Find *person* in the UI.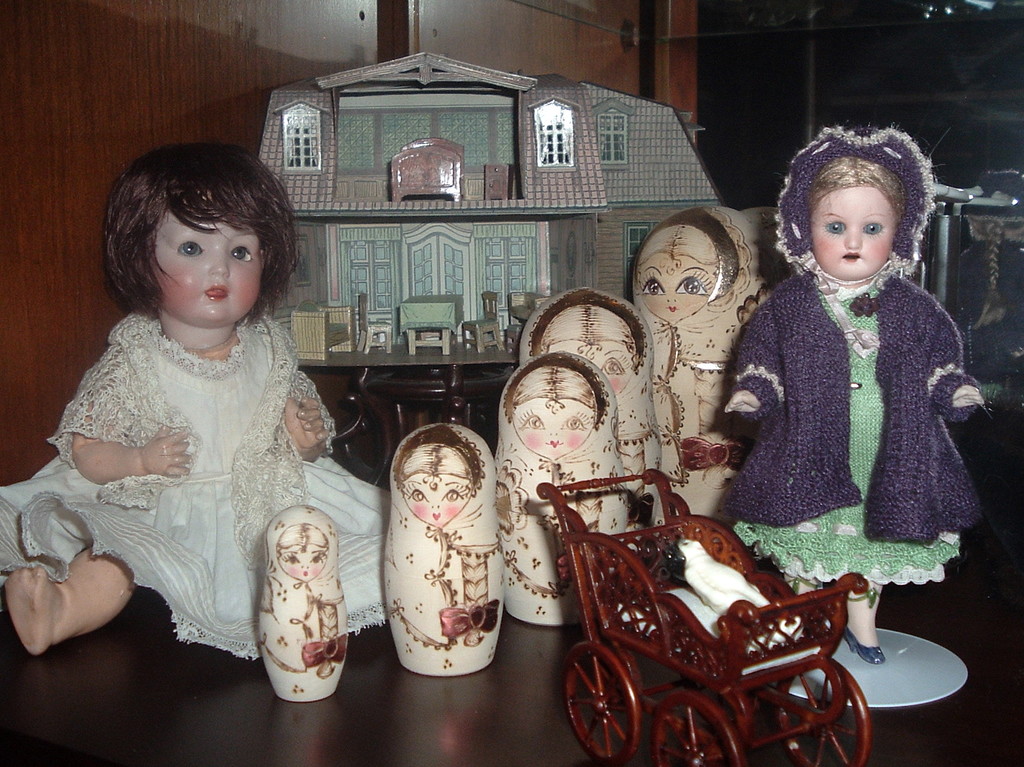
UI element at 253 504 346 700.
